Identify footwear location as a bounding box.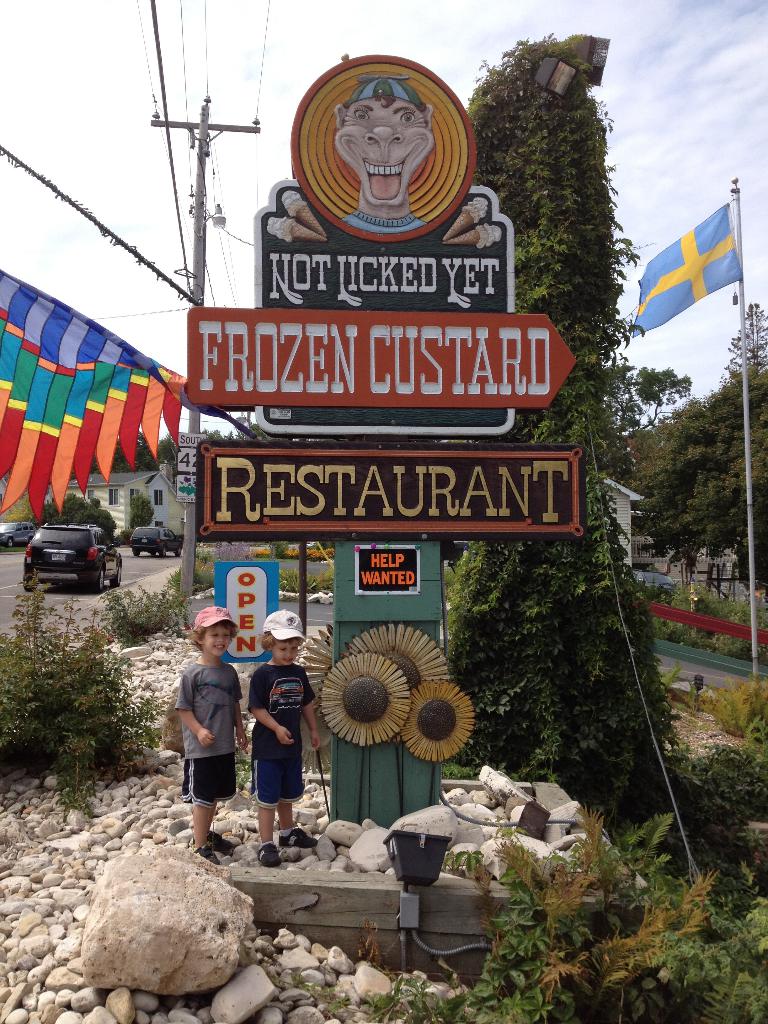
bbox=[277, 826, 321, 847].
